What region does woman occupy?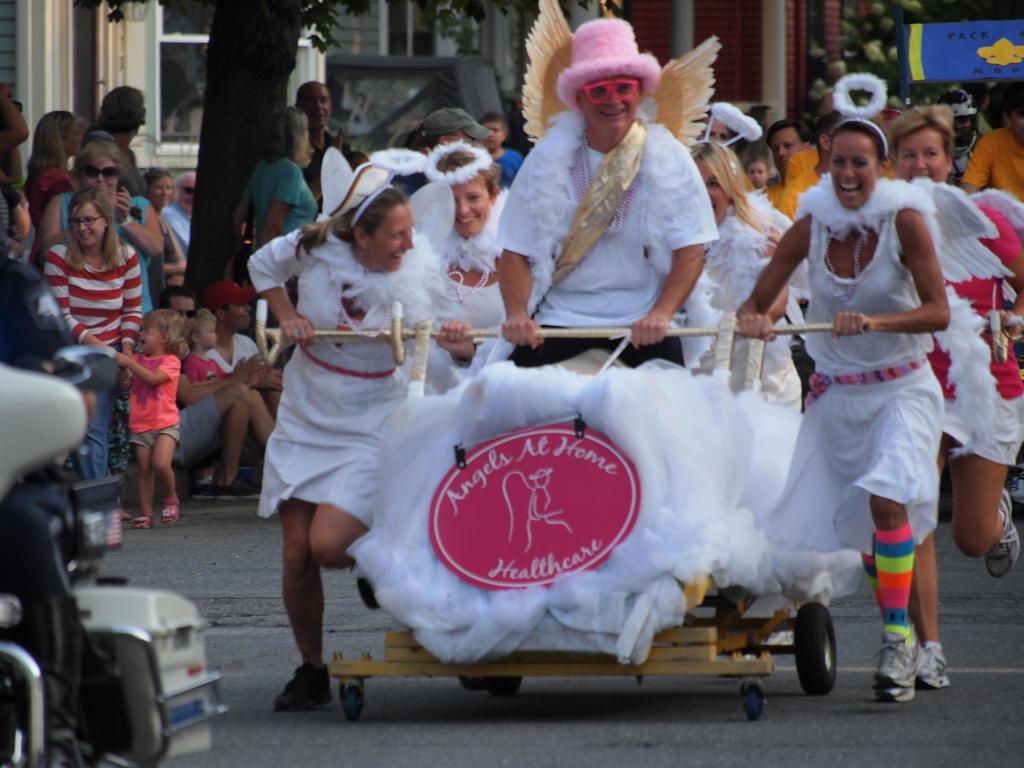
l=0, t=77, r=28, b=266.
